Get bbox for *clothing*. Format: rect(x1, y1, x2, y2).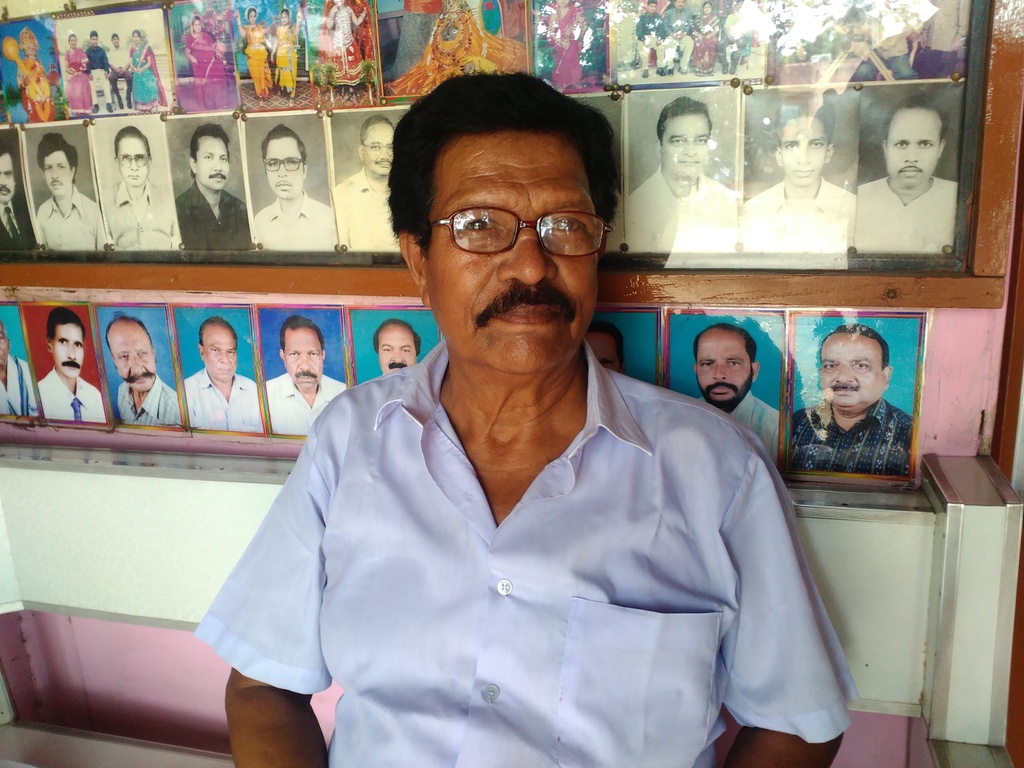
rect(244, 25, 273, 97).
